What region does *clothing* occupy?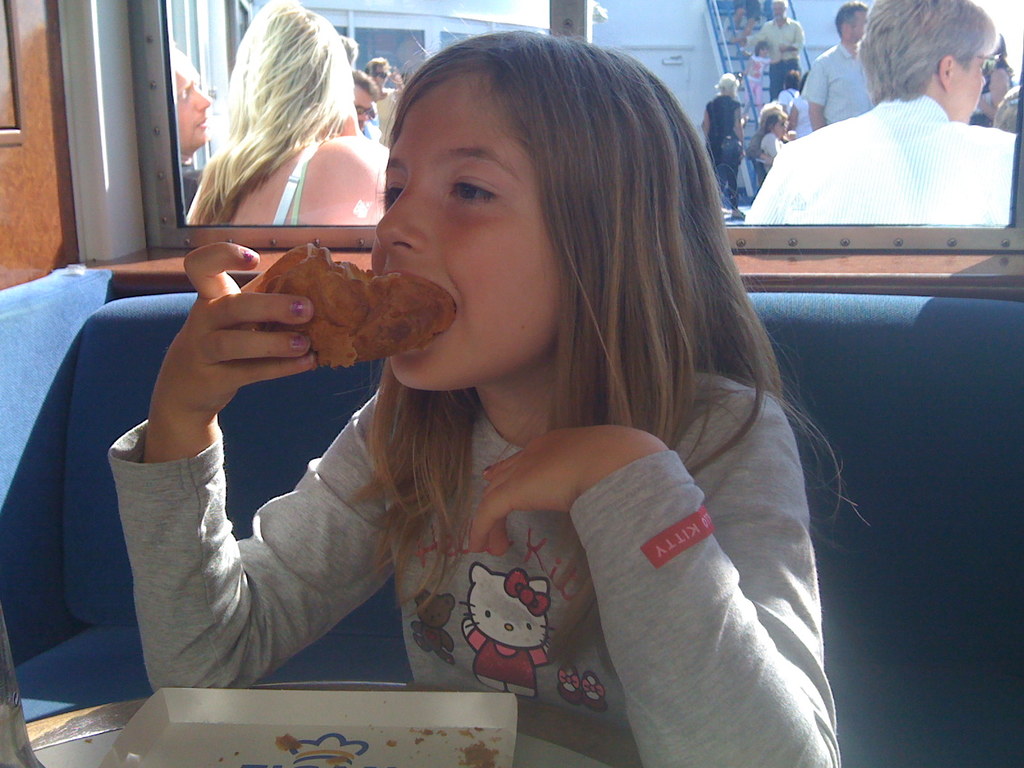
<box>175,164,204,218</box>.
